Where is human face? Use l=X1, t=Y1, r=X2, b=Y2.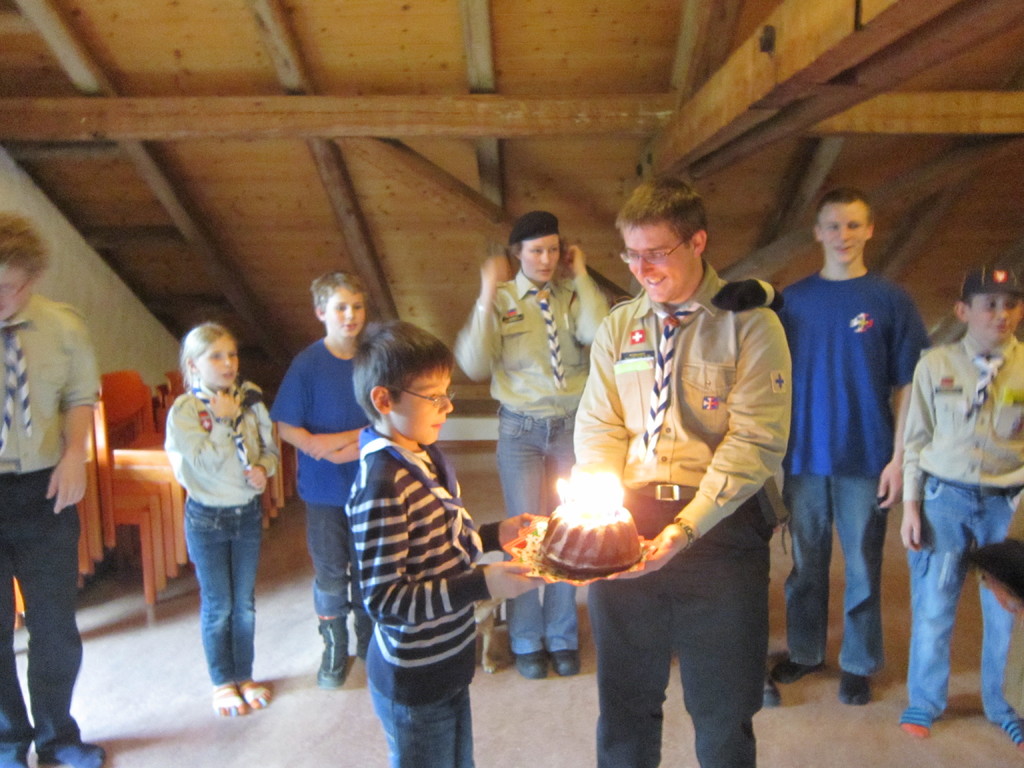
l=327, t=290, r=362, b=335.
